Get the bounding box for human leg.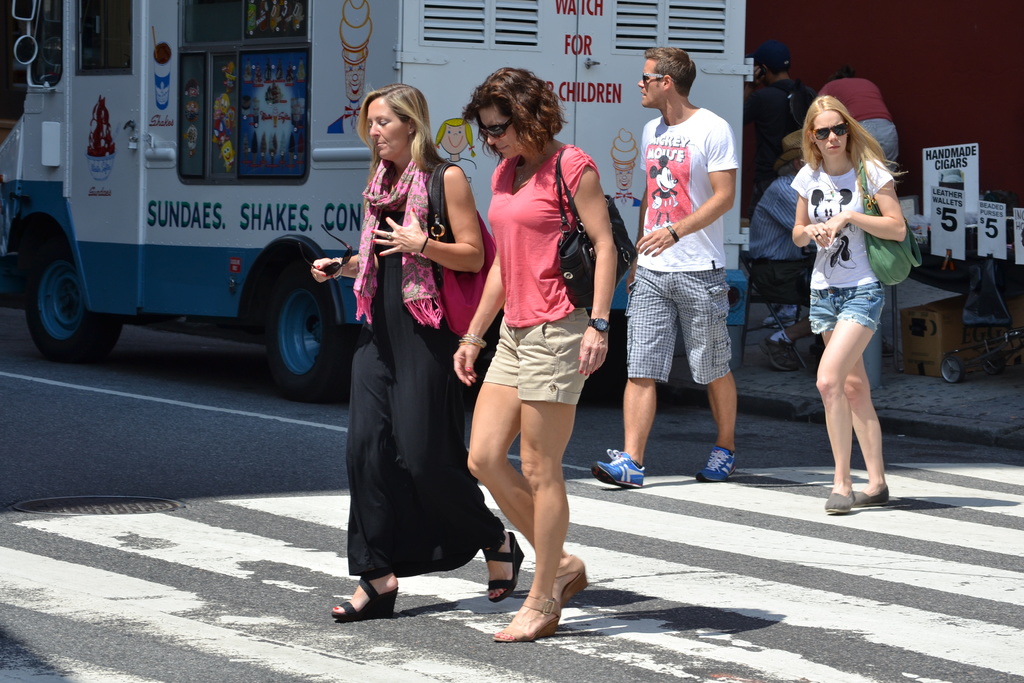
(520,309,593,645).
